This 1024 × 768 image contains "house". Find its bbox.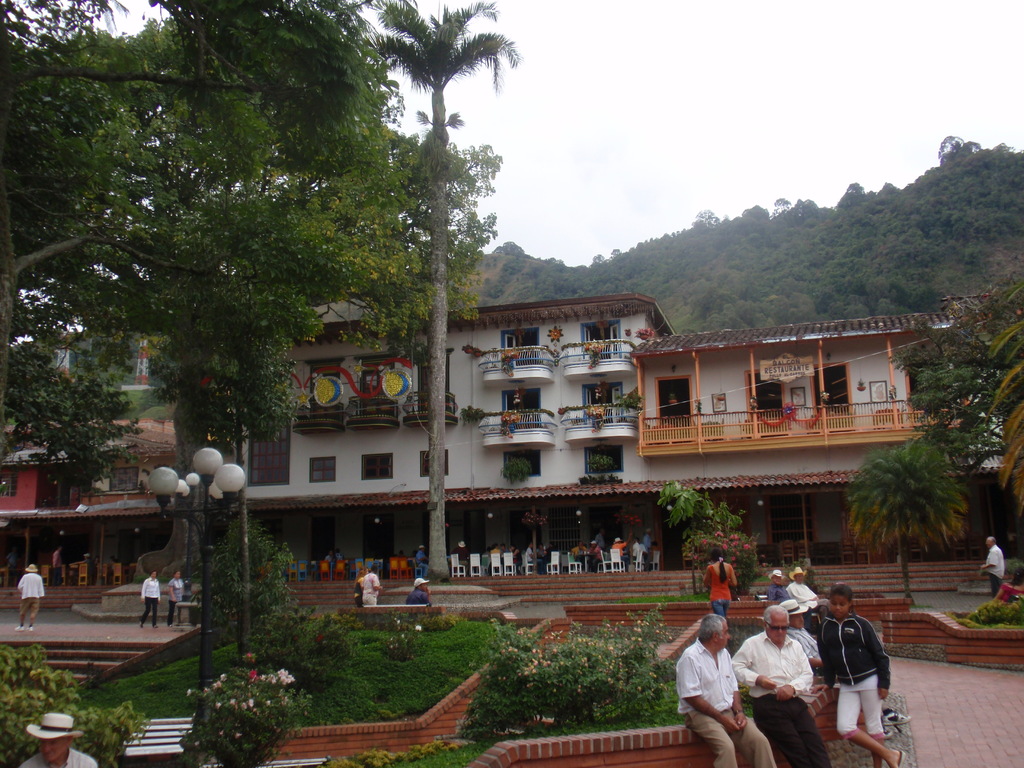
[left=474, top=310, right=645, bottom=556].
